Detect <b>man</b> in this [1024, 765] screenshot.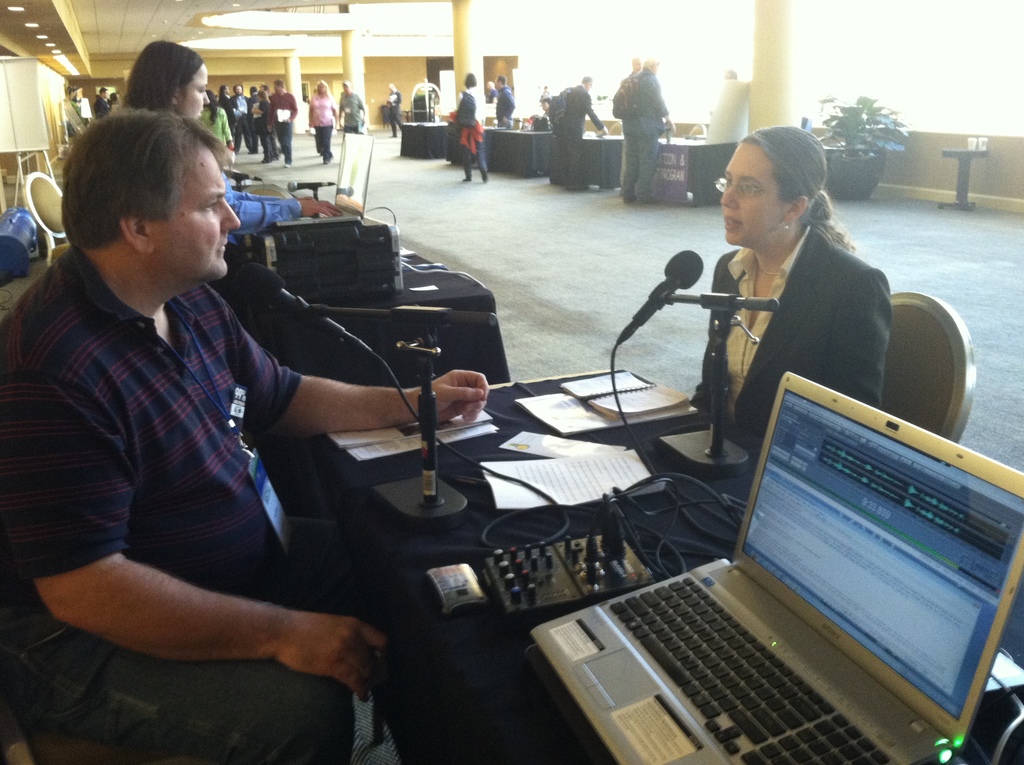
Detection: region(540, 95, 552, 120).
